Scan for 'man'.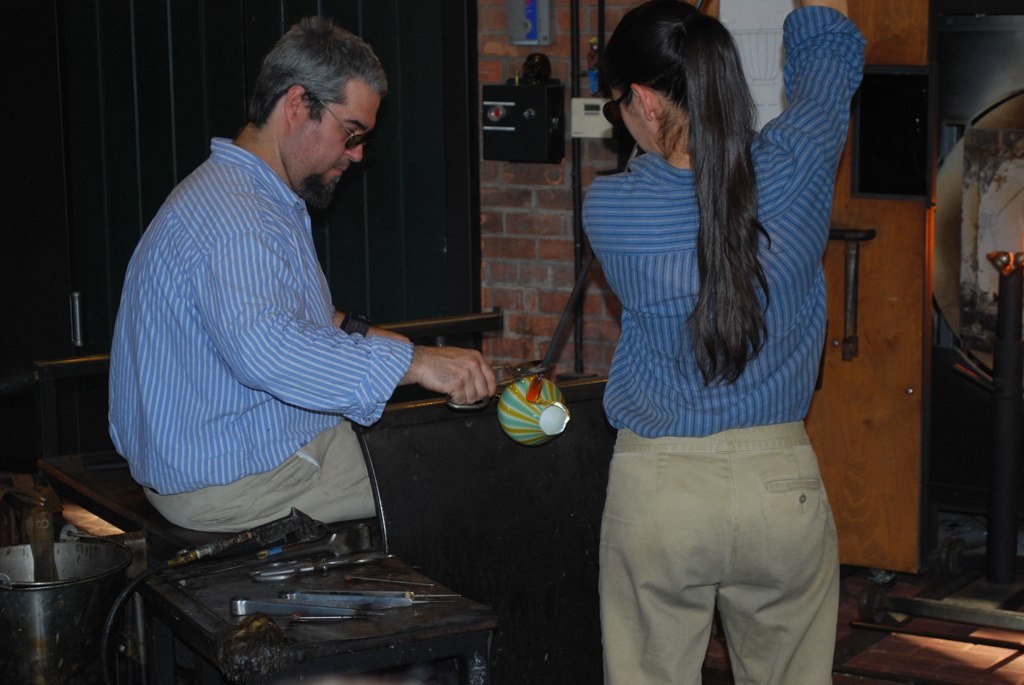
Scan result: 100,16,500,548.
